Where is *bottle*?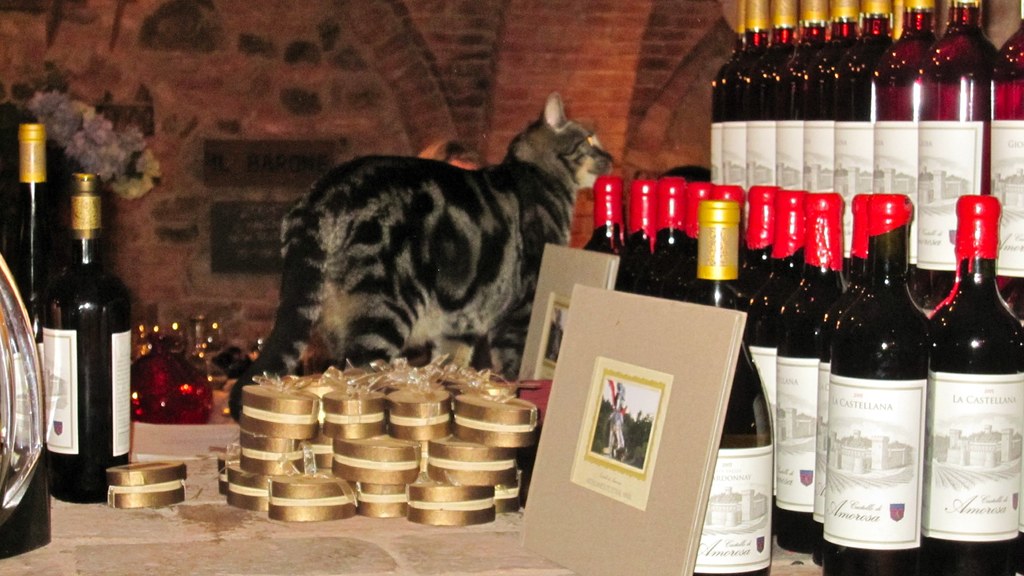
805/190/852/367.
